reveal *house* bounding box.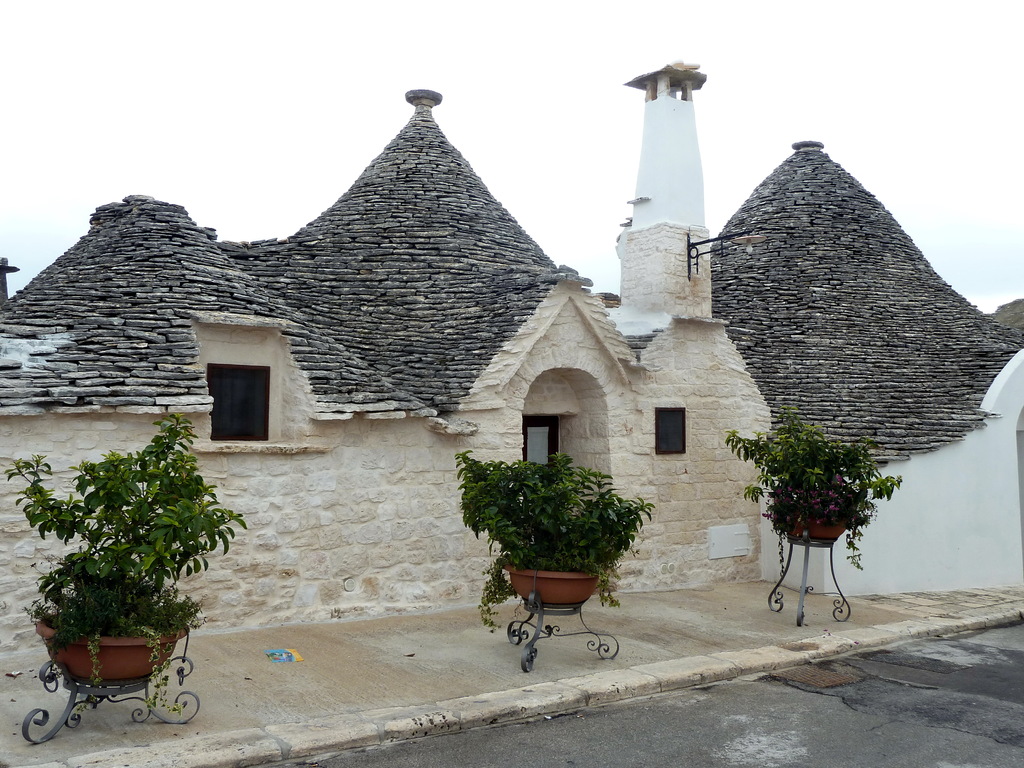
Revealed: pyautogui.locateOnScreen(0, 82, 1002, 609).
